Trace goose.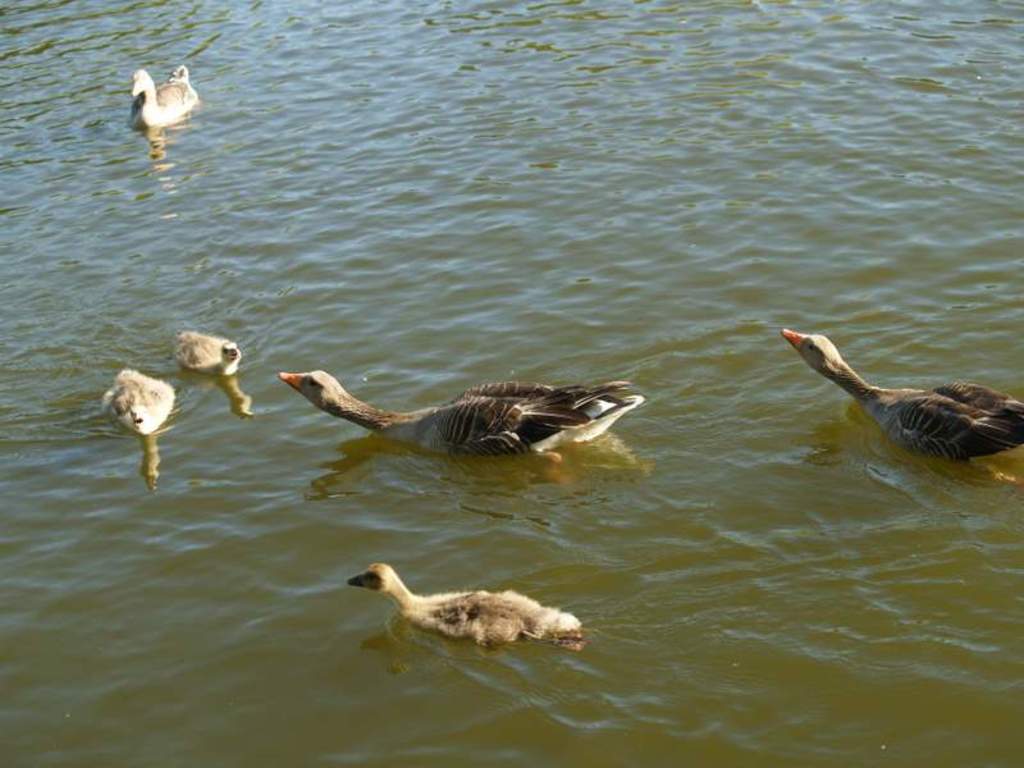
Traced to [left=177, top=329, right=237, bottom=372].
